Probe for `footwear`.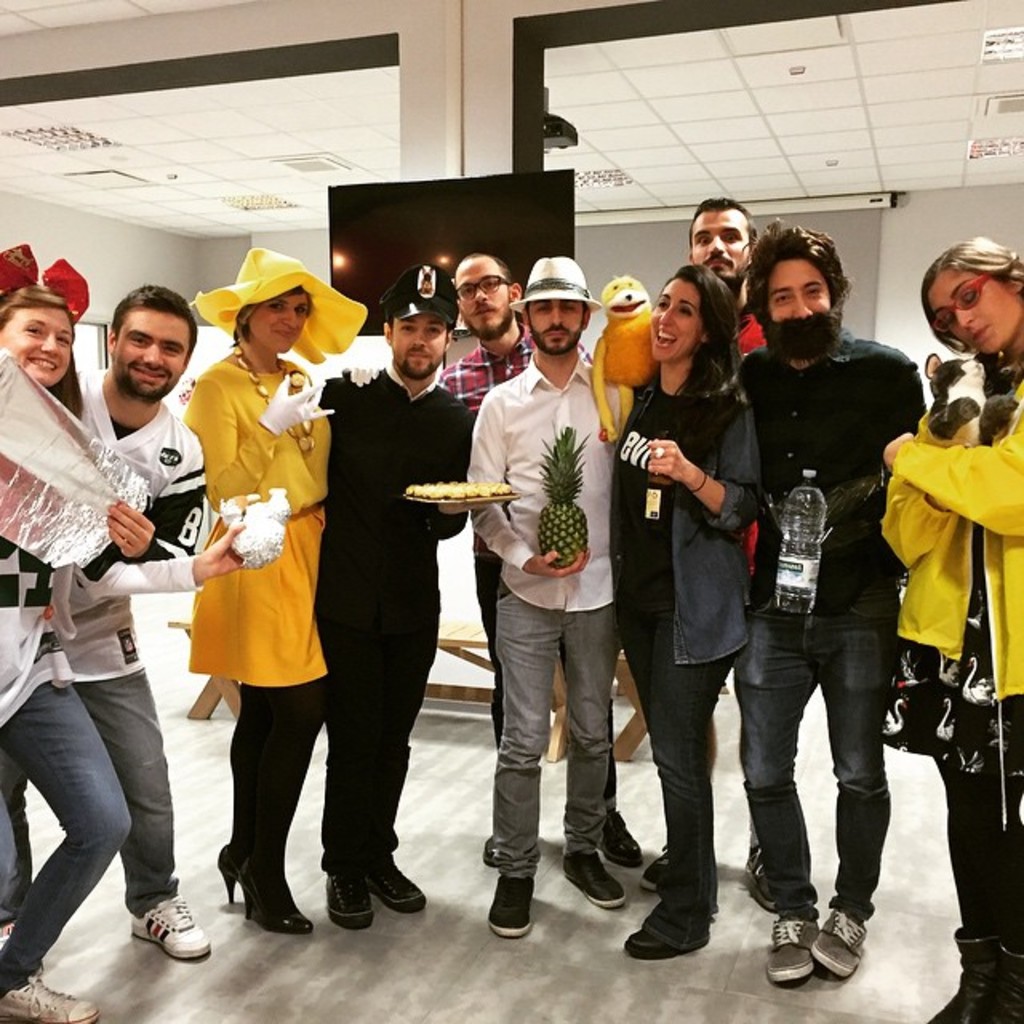
Probe result: locate(381, 850, 434, 915).
